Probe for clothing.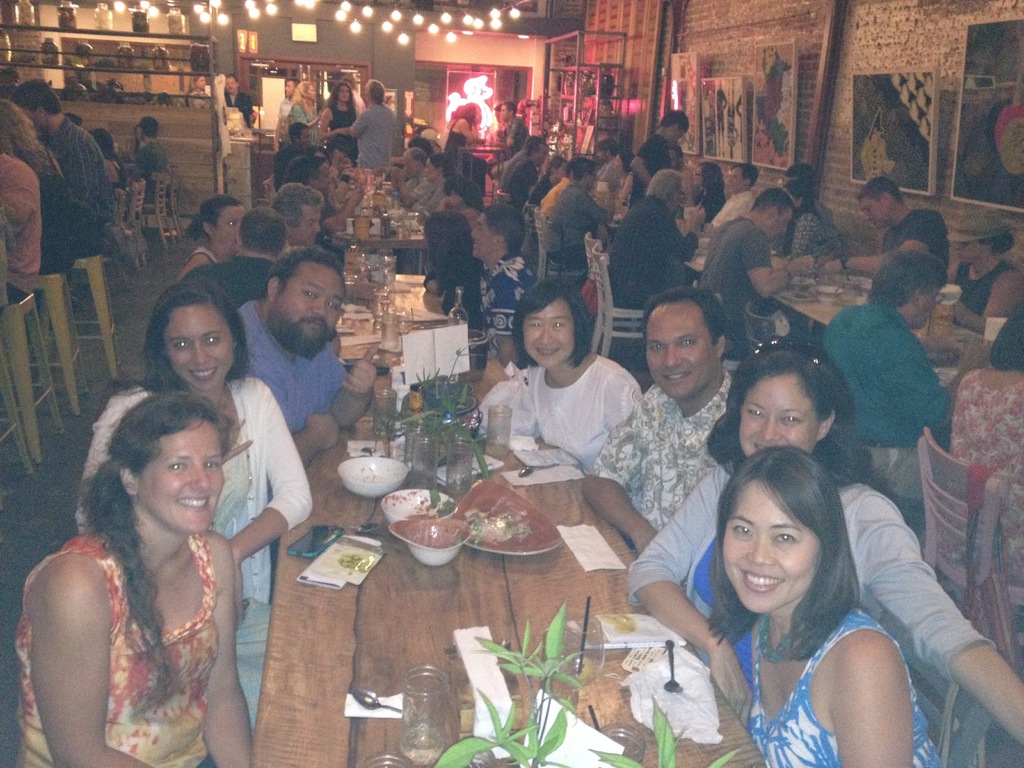
Probe result: x1=692, y1=184, x2=721, y2=211.
